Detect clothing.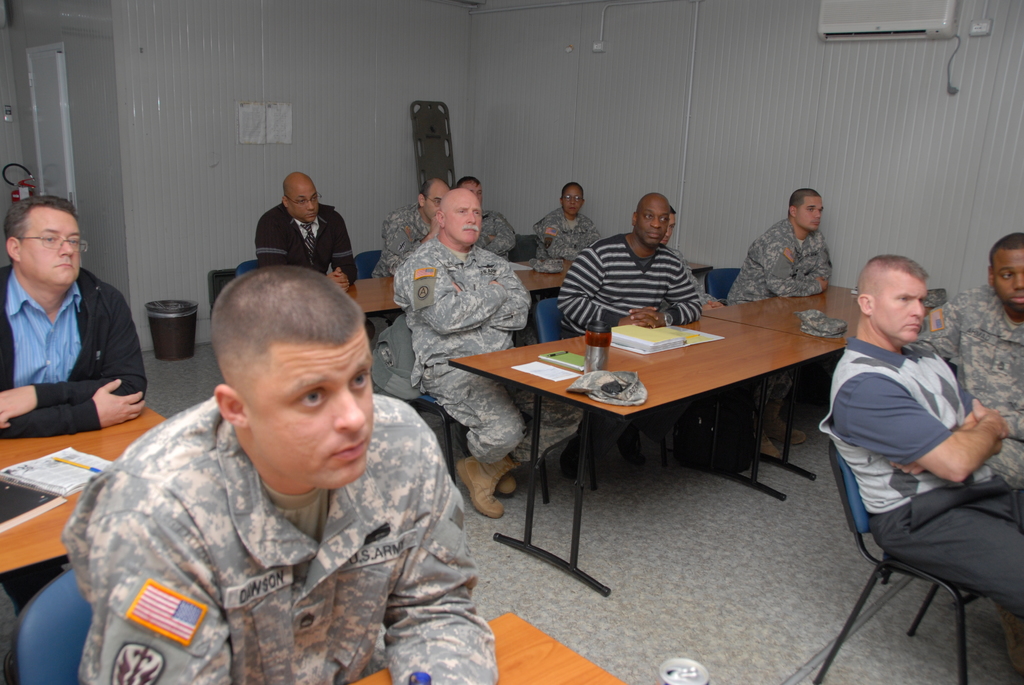
Detected at region(534, 205, 600, 269).
